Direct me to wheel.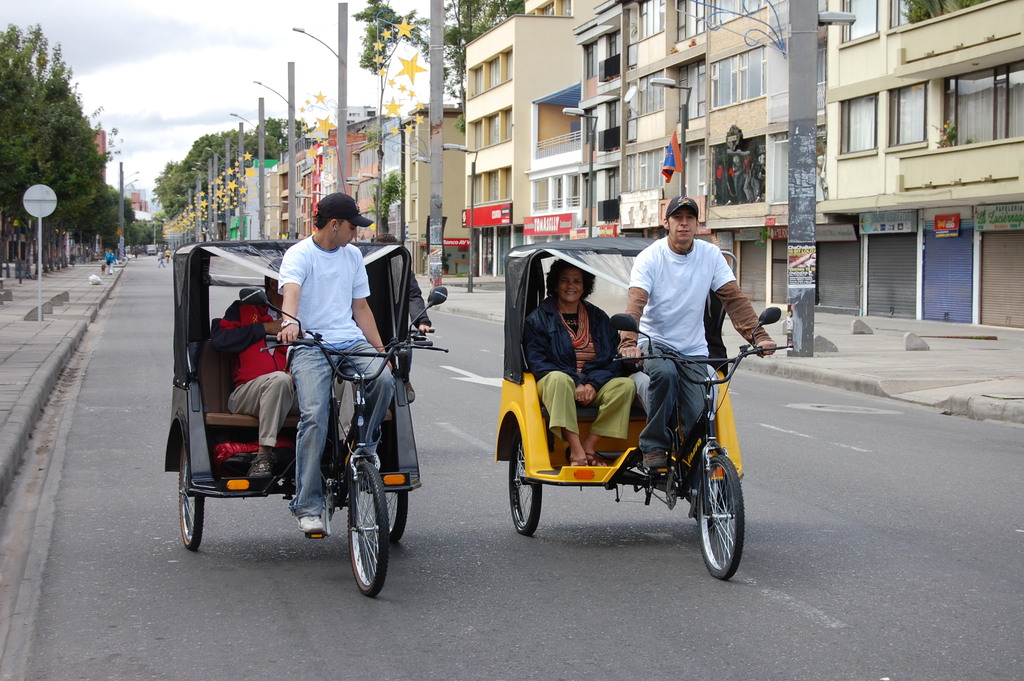
Direction: BBox(346, 462, 388, 597).
